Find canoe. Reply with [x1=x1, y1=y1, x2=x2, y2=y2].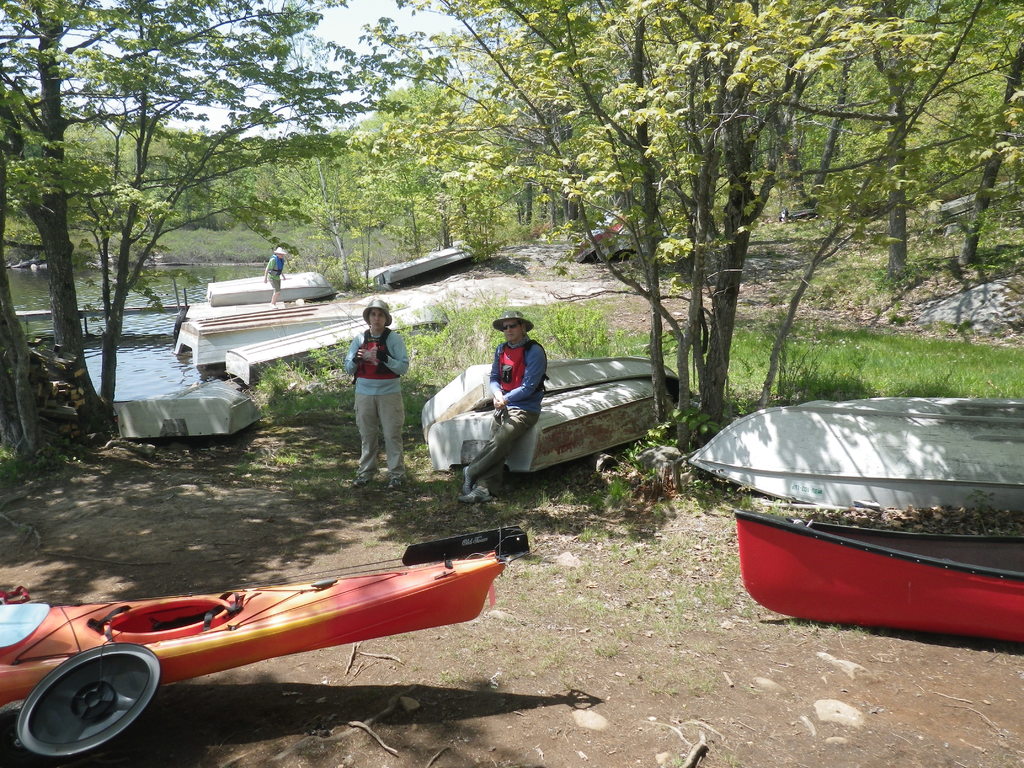
[x1=599, y1=222, x2=646, y2=260].
